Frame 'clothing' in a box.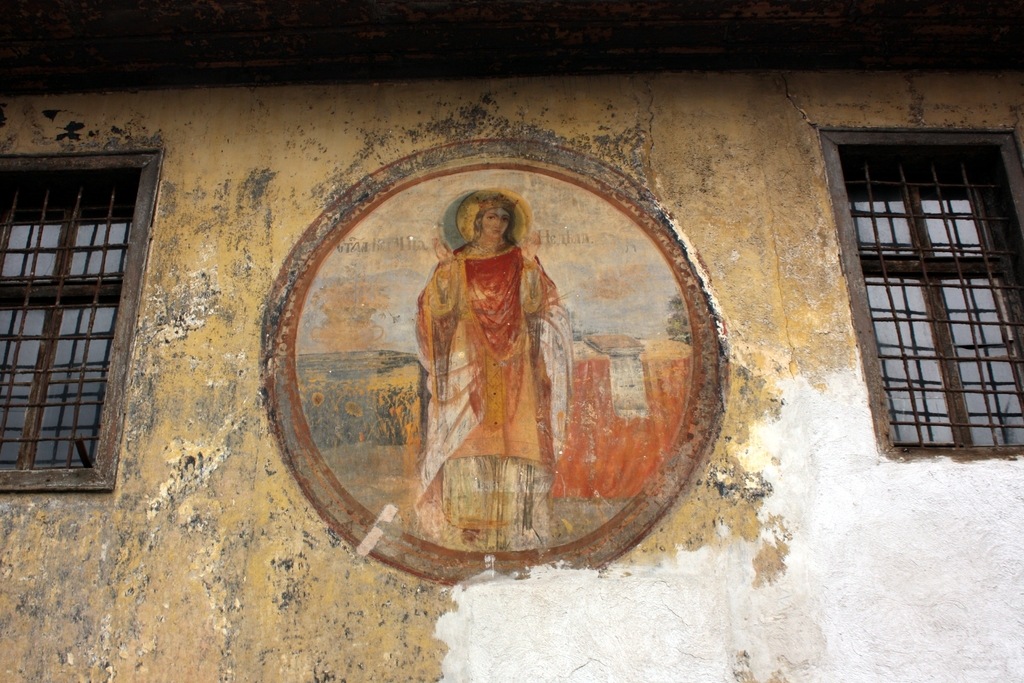
box(407, 217, 579, 509).
